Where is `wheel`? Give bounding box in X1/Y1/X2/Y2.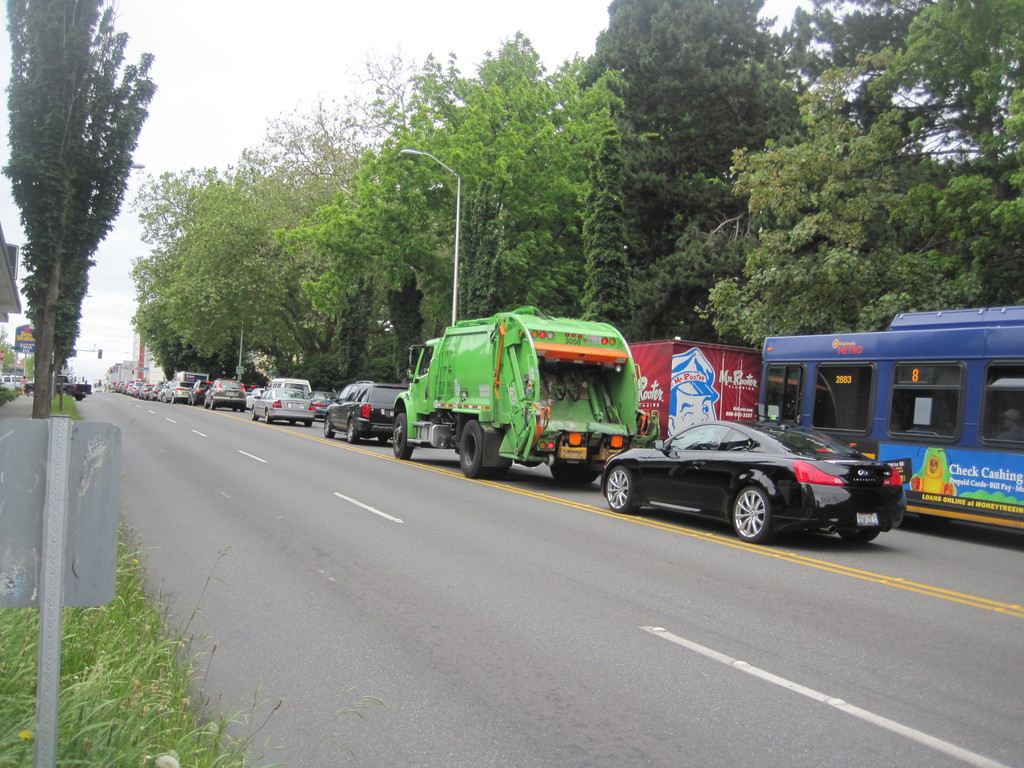
345/420/361/441.
